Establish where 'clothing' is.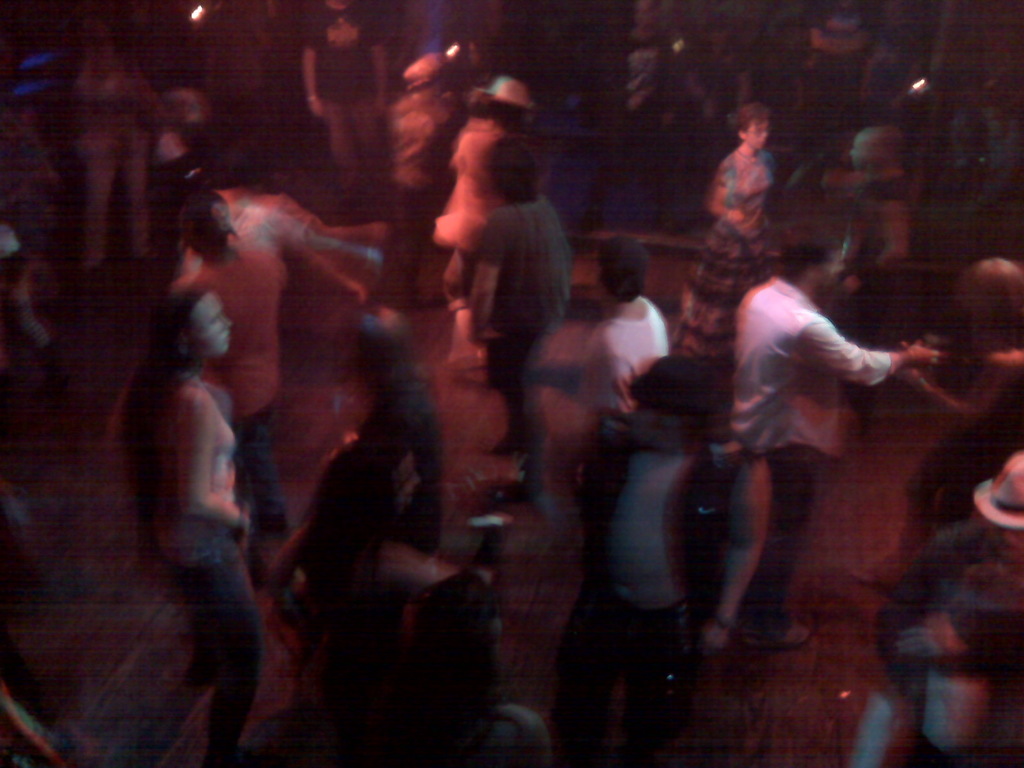
Established at BBox(458, 186, 571, 502).
